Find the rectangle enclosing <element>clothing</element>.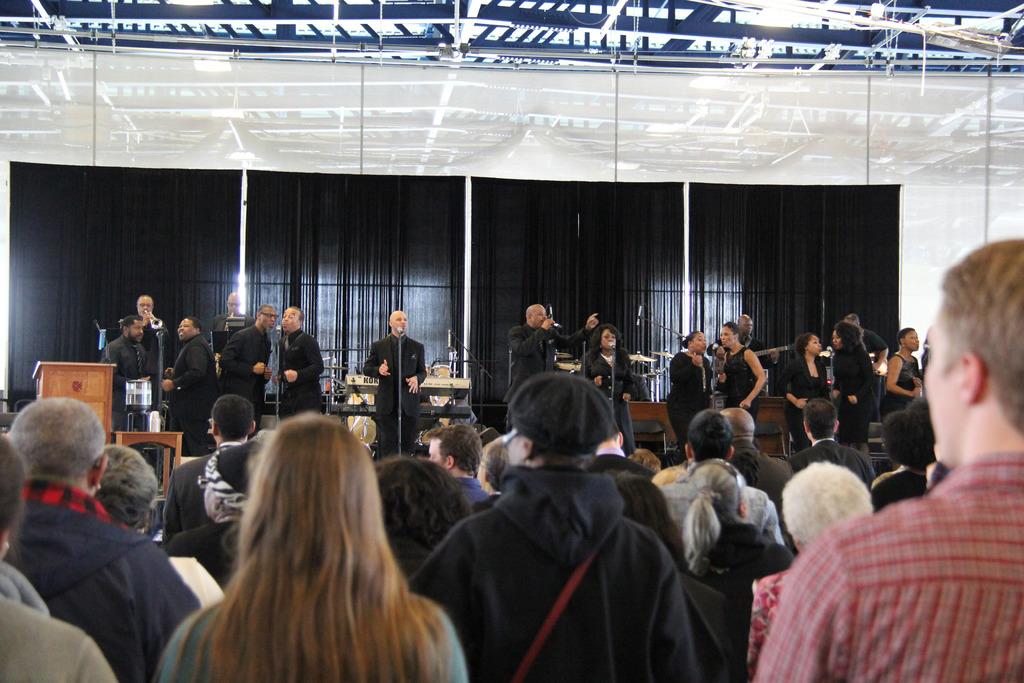
147 325 172 383.
